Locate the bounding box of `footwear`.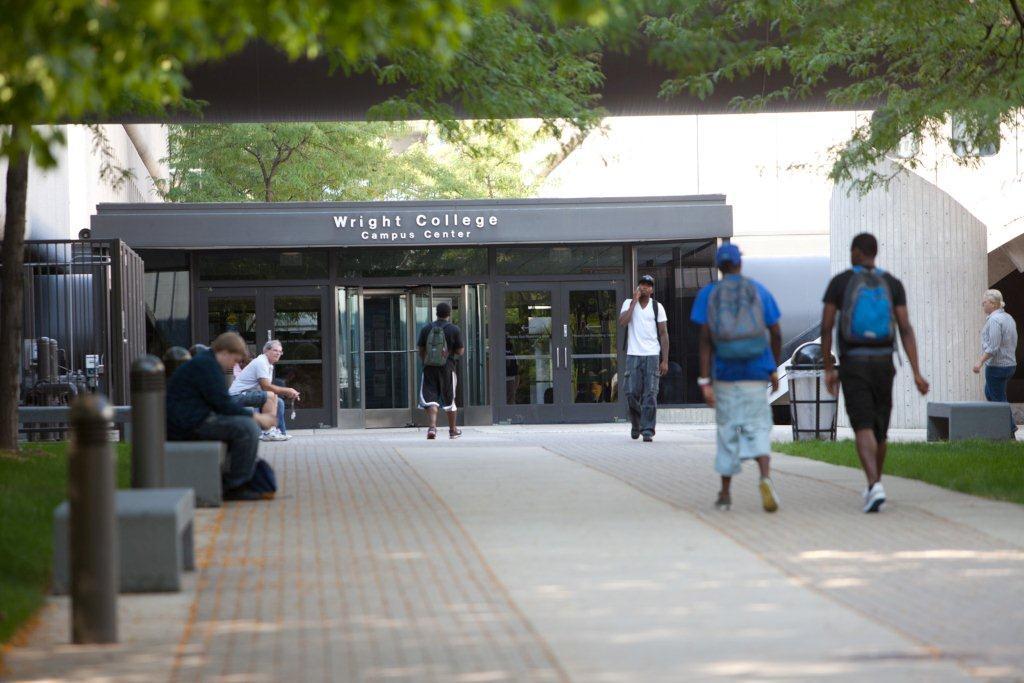
Bounding box: left=629, top=425, right=642, bottom=439.
